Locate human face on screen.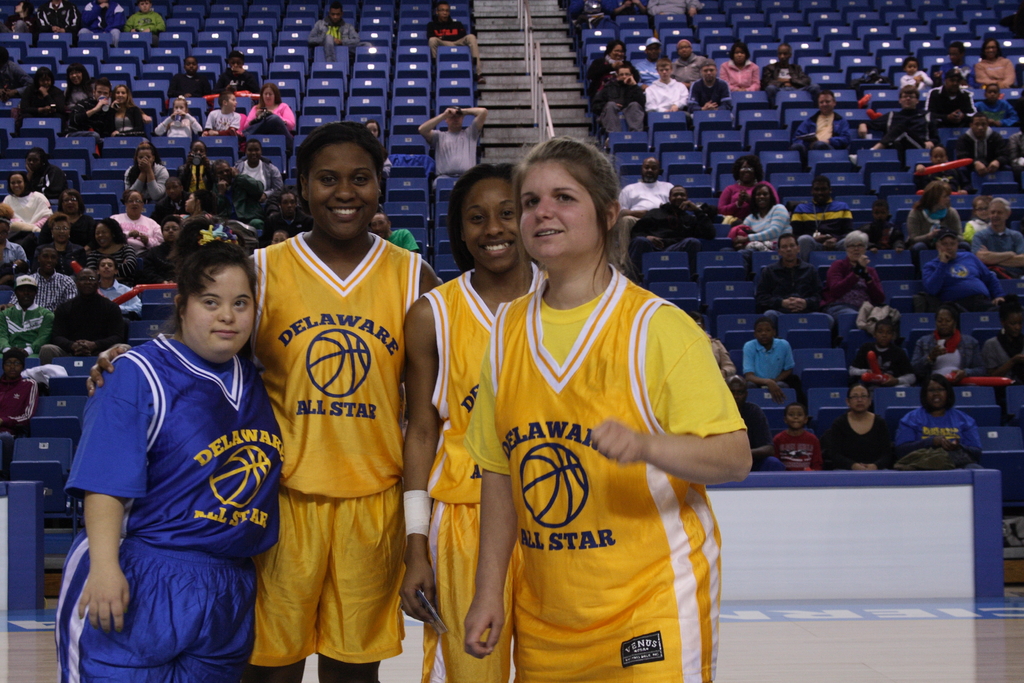
On screen at 371:214:386:235.
